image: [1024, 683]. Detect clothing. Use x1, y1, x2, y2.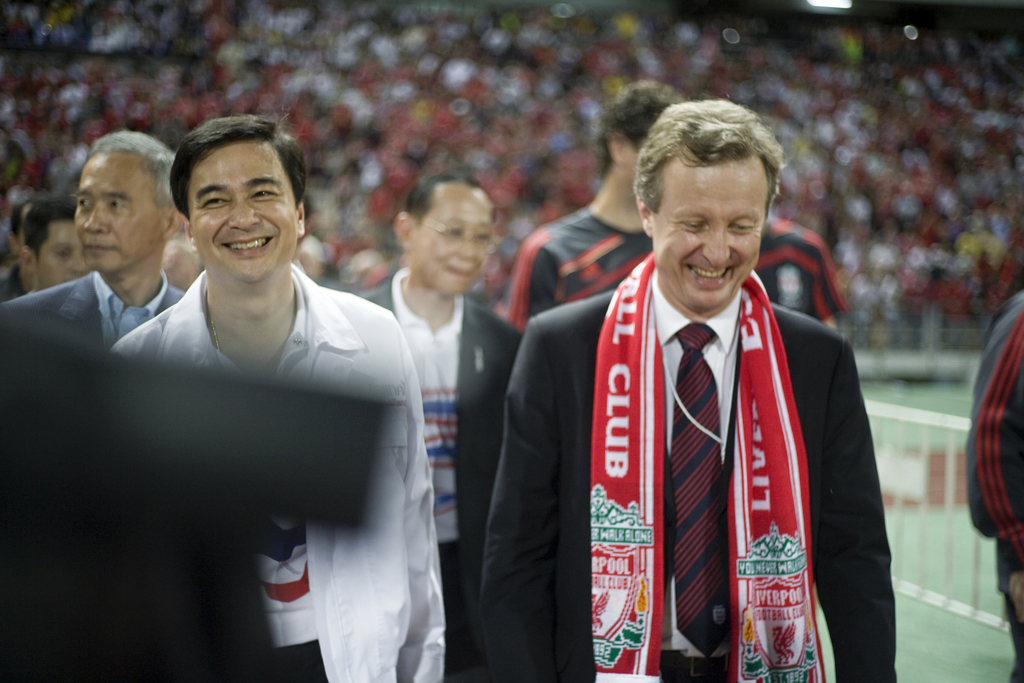
352, 256, 520, 673.
